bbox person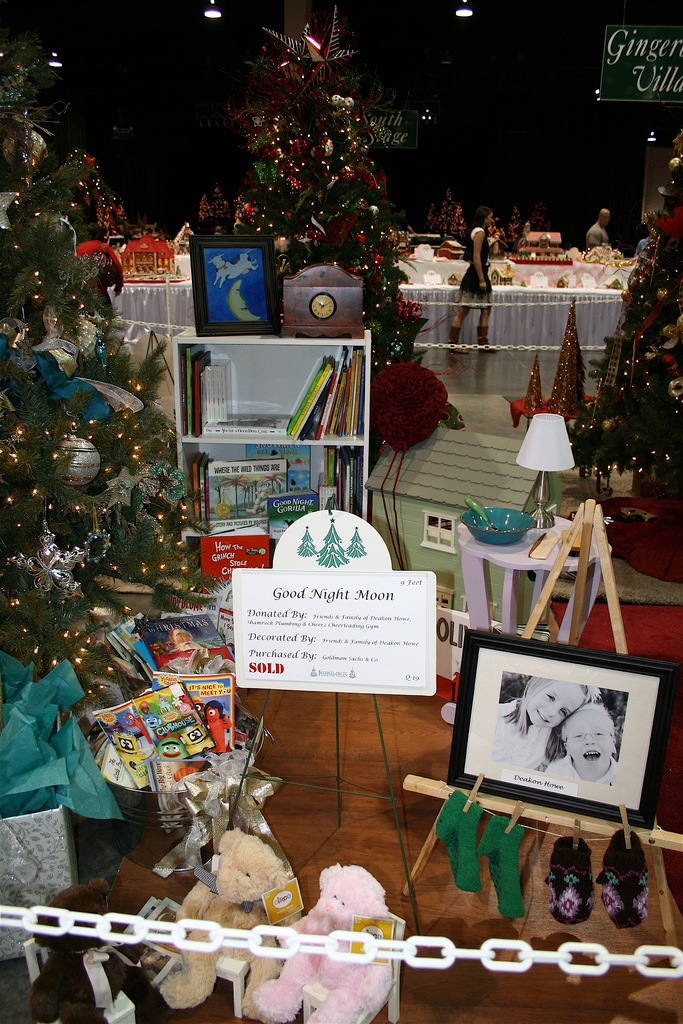
select_region(468, 664, 636, 830)
